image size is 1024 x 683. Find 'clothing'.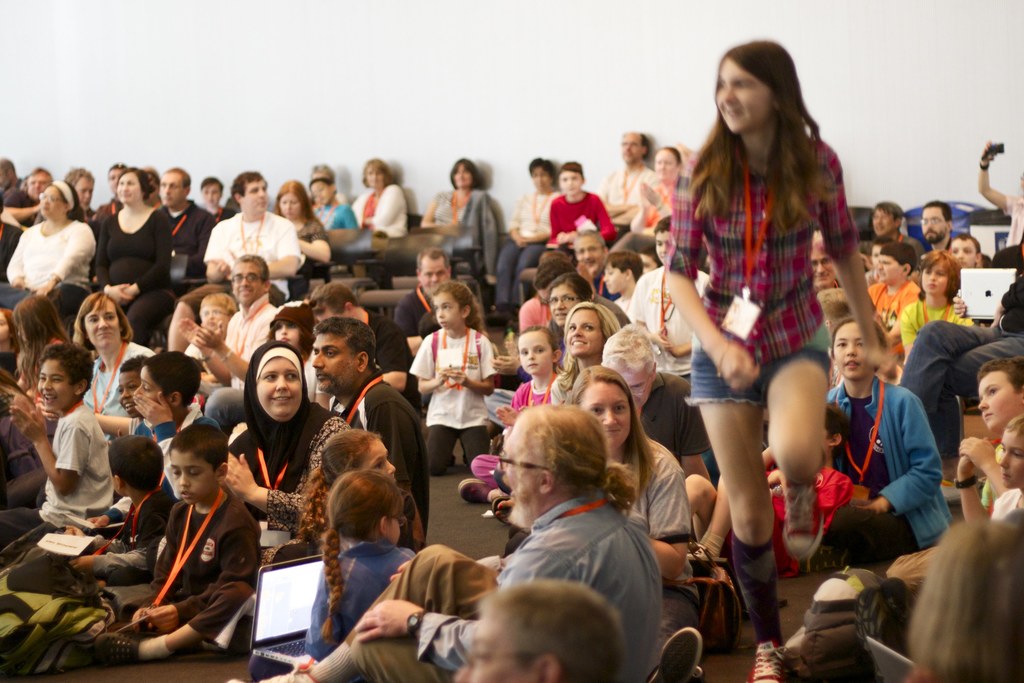
129:399:206:508.
